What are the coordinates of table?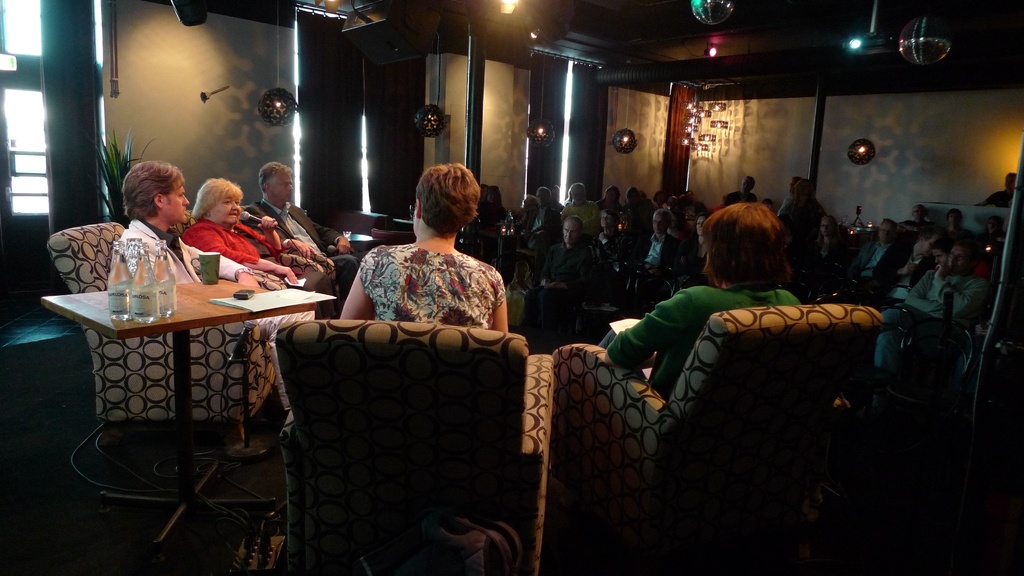
56 249 305 481.
